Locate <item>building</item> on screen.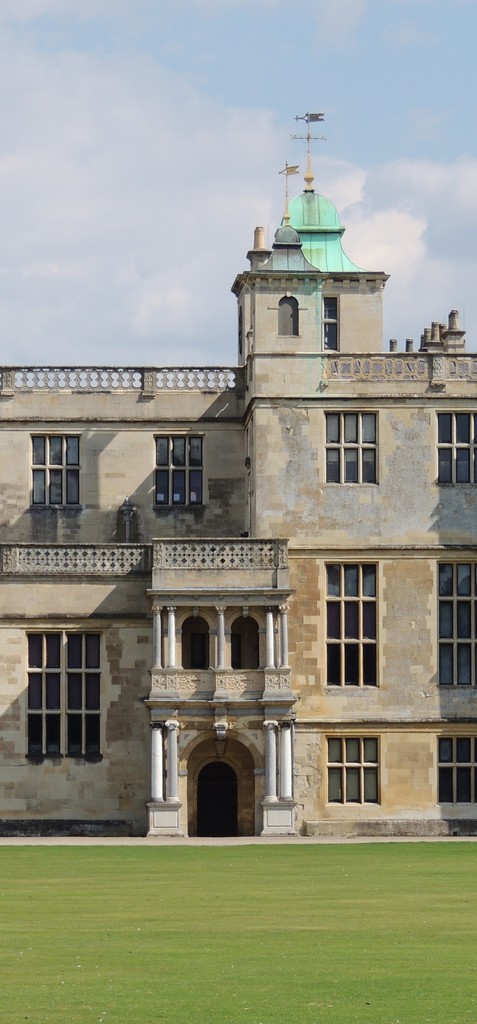
On screen at box=[0, 106, 476, 844].
